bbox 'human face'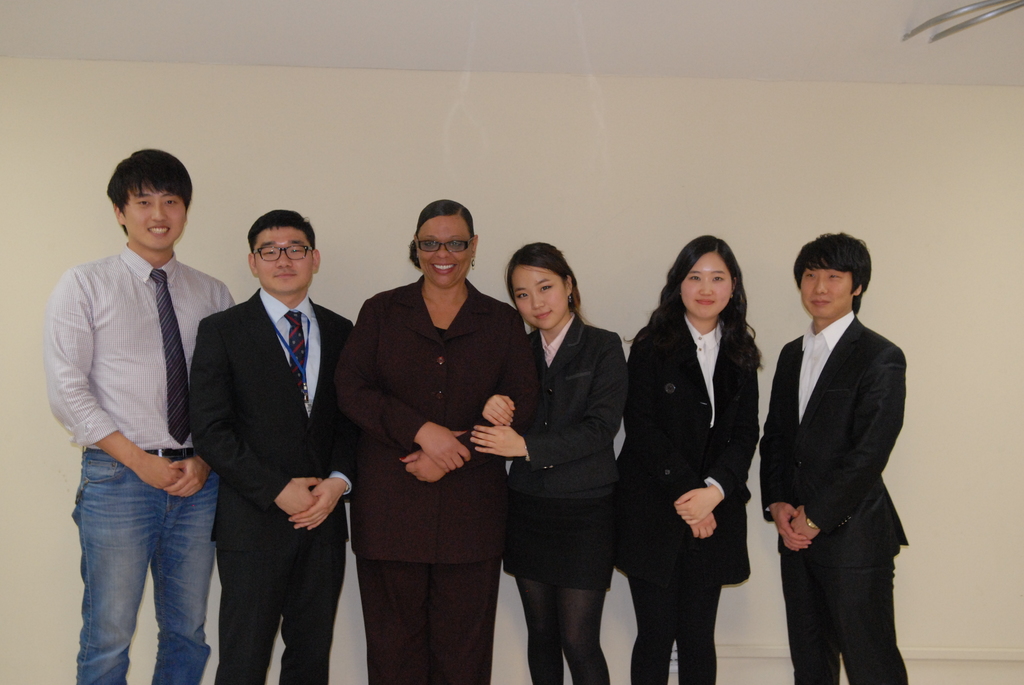
region(513, 266, 564, 326)
